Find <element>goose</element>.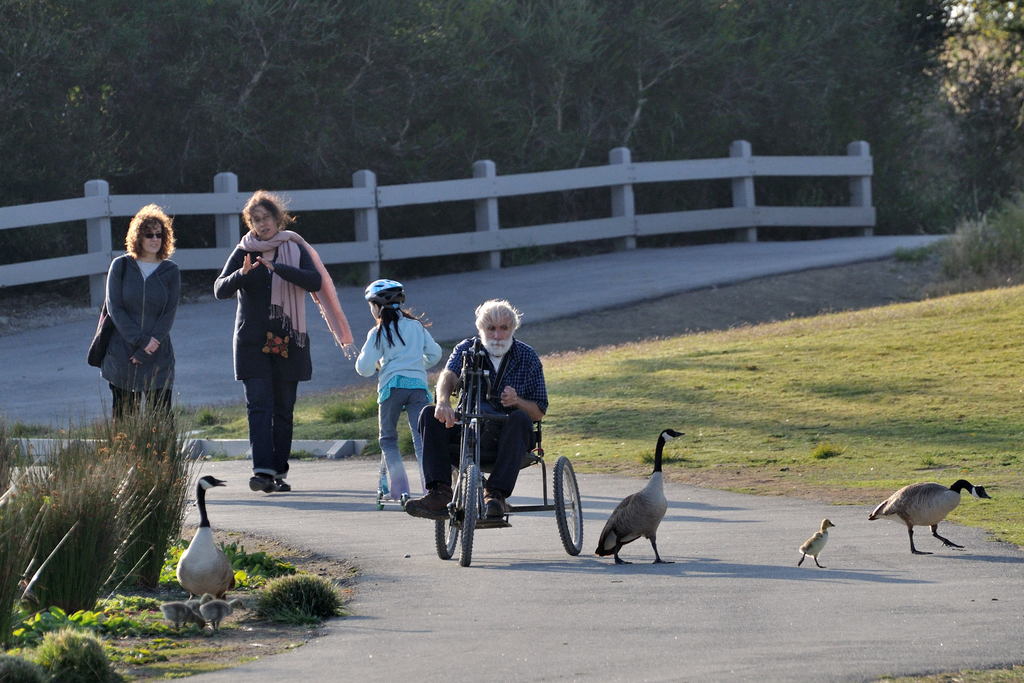
<bbox>183, 475, 224, 627</bbox>.
